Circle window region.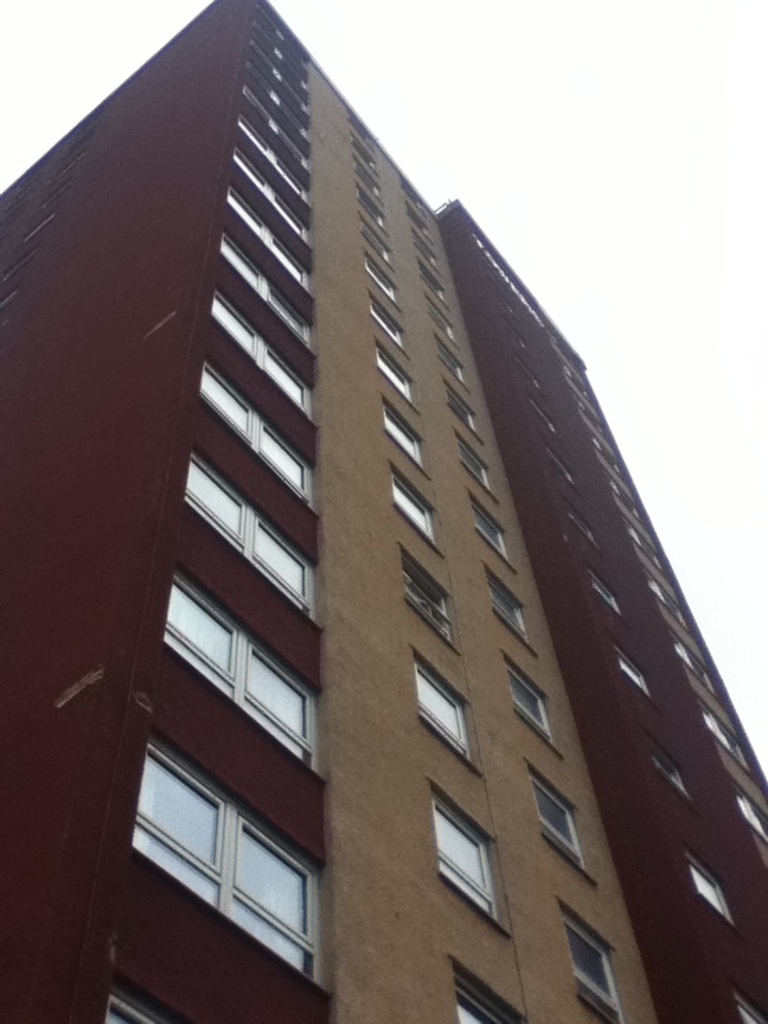
Region: [x1=109, y1=994, x2=167, y2=1023].
